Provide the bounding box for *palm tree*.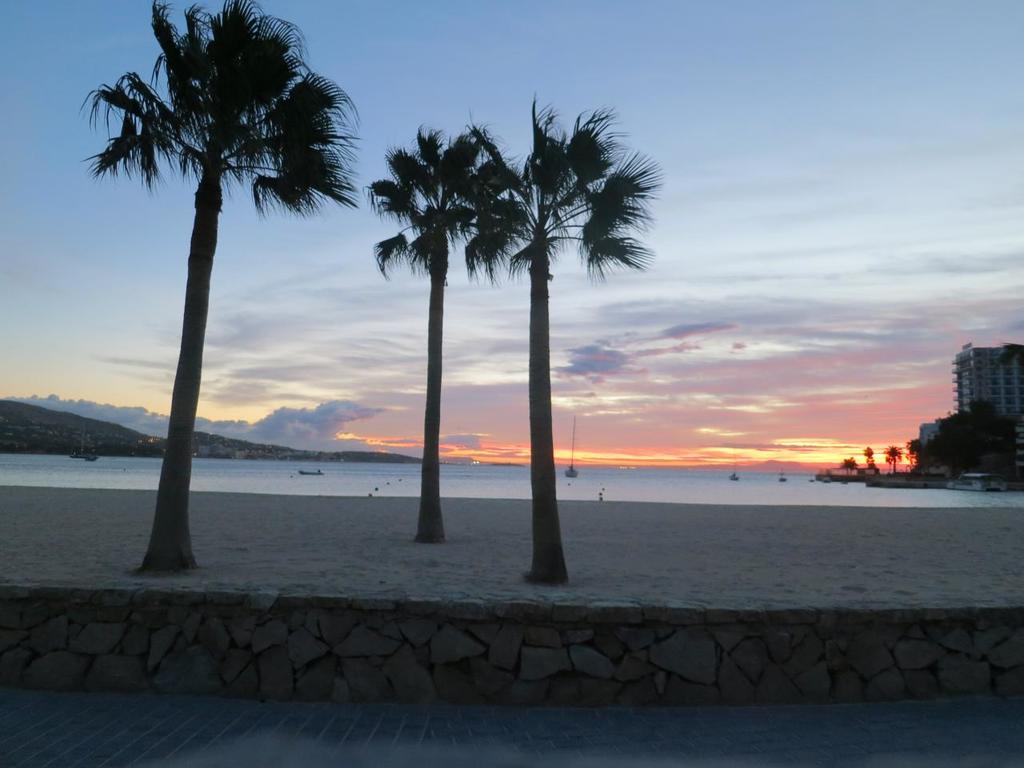
365 114 526 547.
